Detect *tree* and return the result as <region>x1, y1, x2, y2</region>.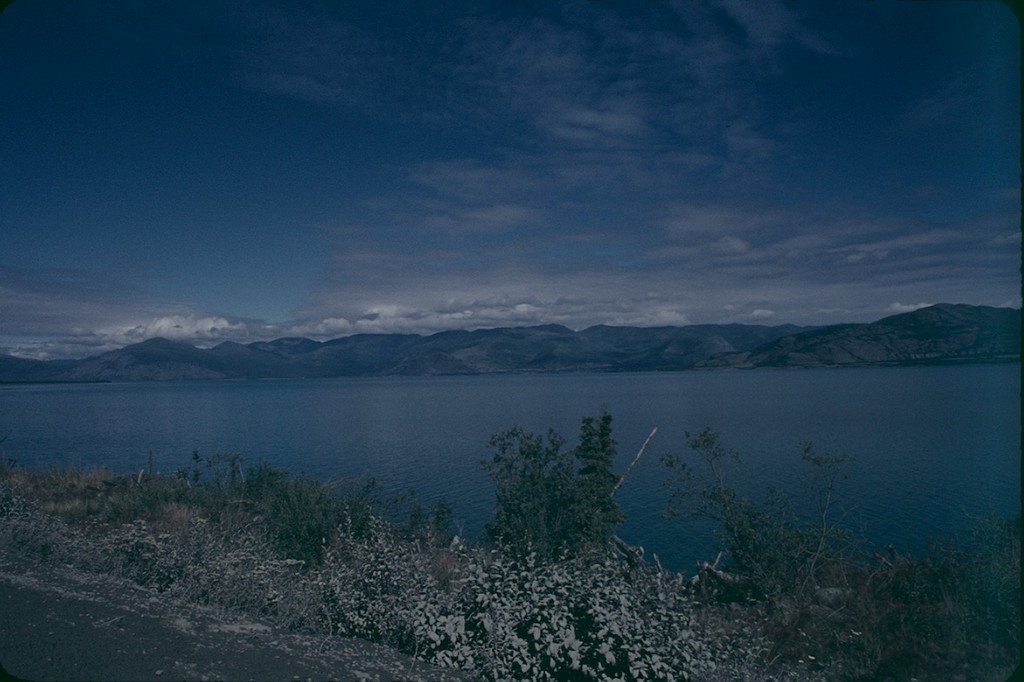
<region>144, 456, 443, 586</region>.
